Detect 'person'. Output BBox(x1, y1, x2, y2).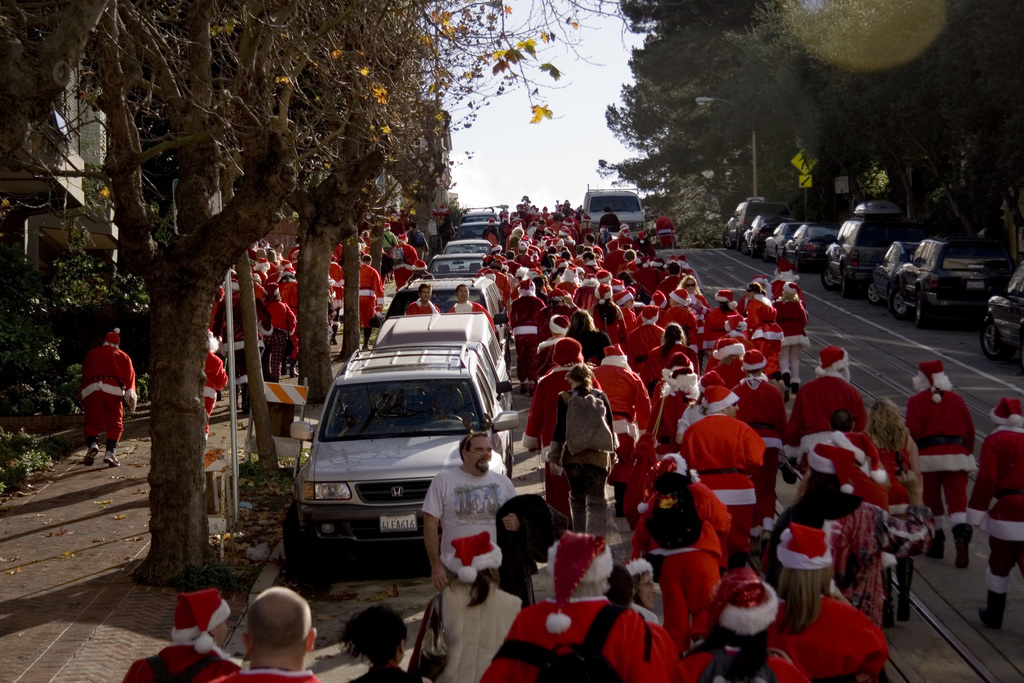
BBox(68, 323, 125, 470).
